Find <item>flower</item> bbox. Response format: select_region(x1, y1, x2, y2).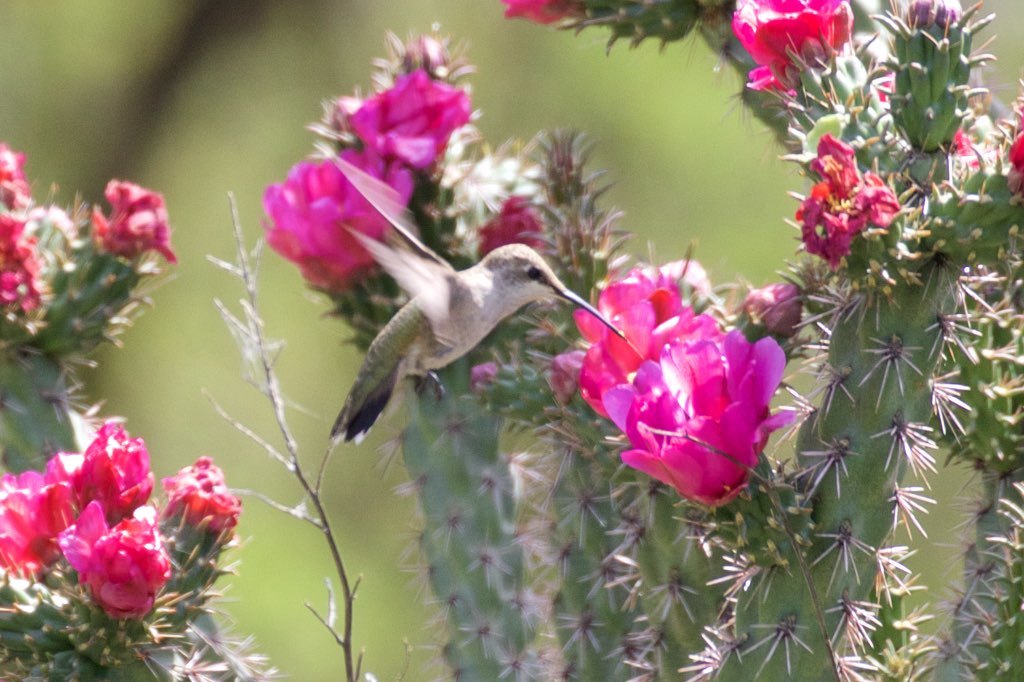
select_region(0, 471, 61, 596).
